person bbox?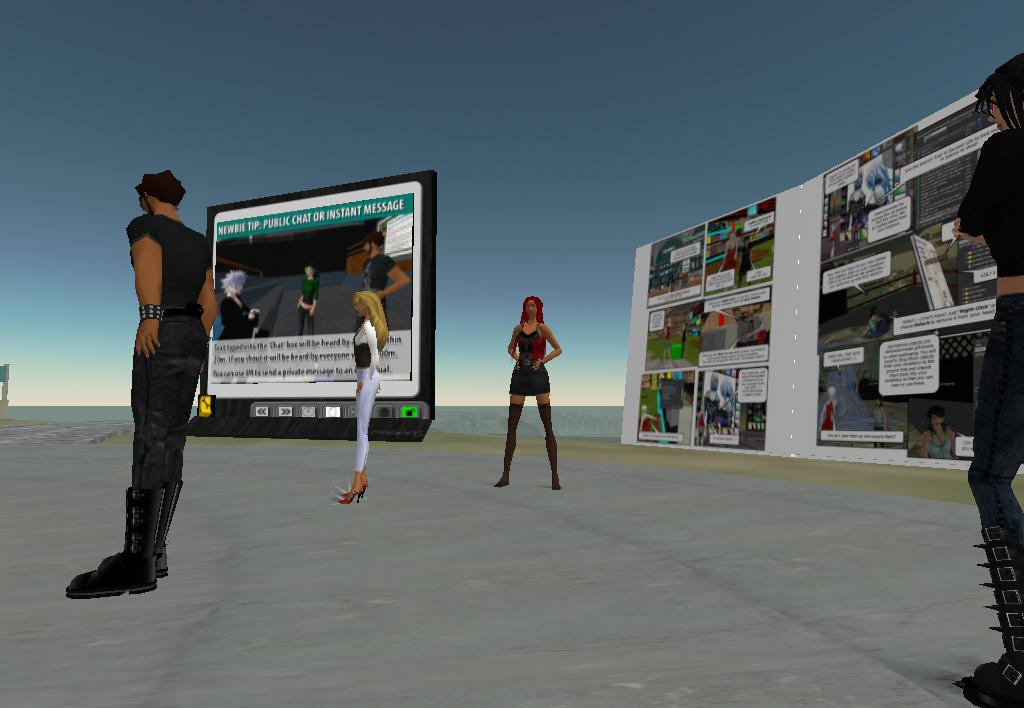
358,229,421,326
